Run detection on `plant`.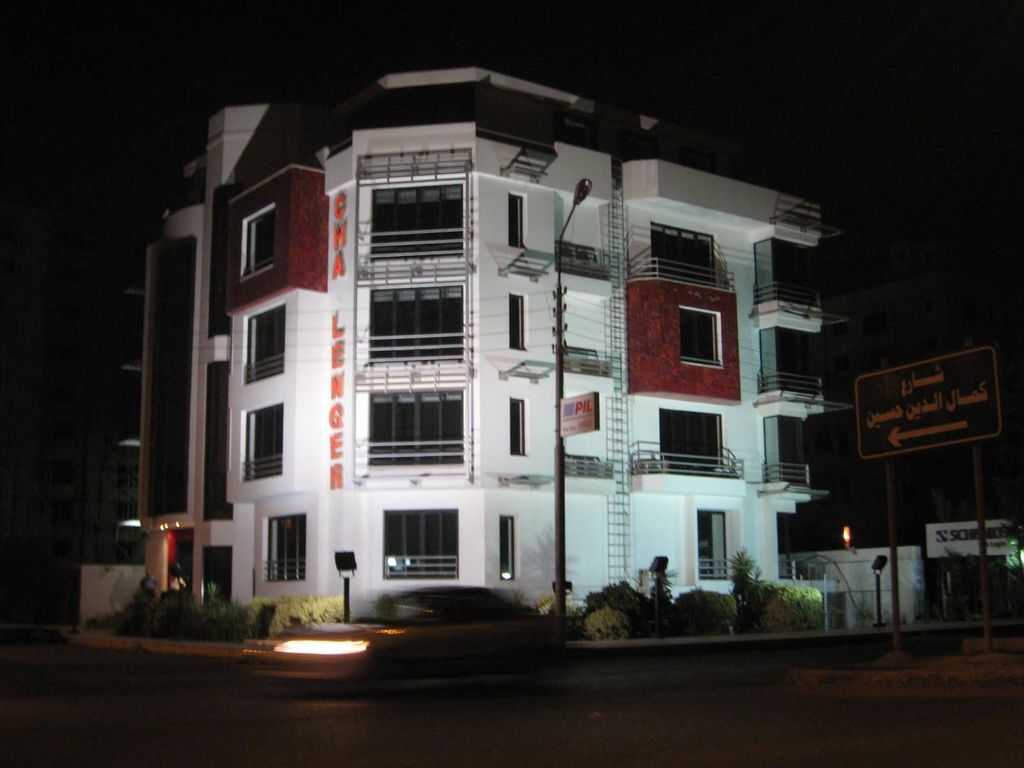
Result: Rect(730, 544, 773, 622).
